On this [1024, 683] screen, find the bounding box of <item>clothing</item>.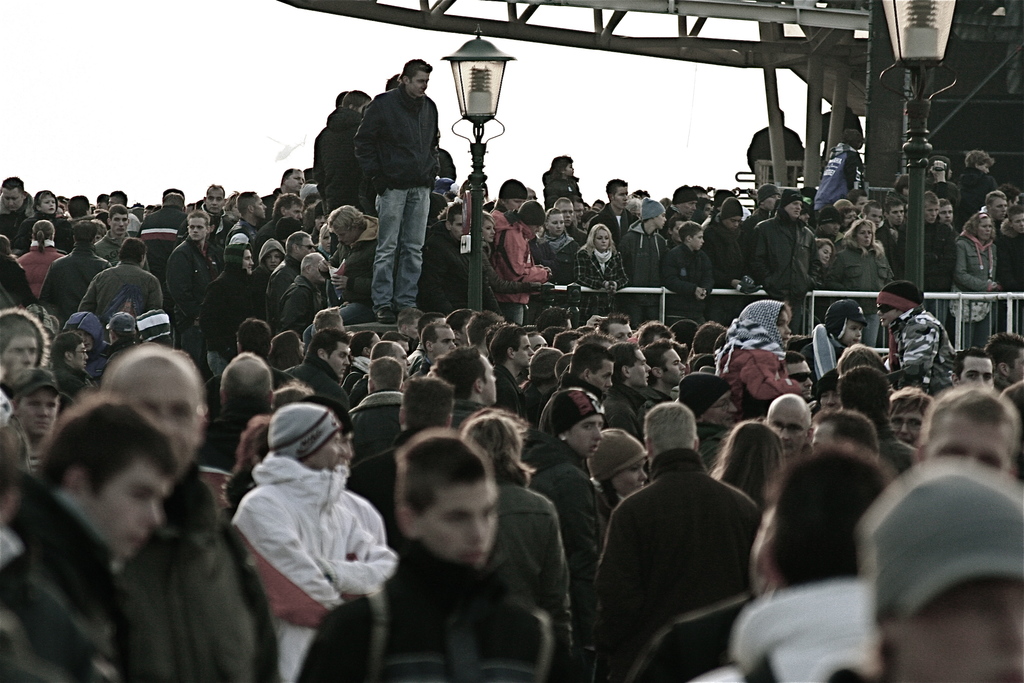
Bounding box: BBox(112, 464, 285, 682).
